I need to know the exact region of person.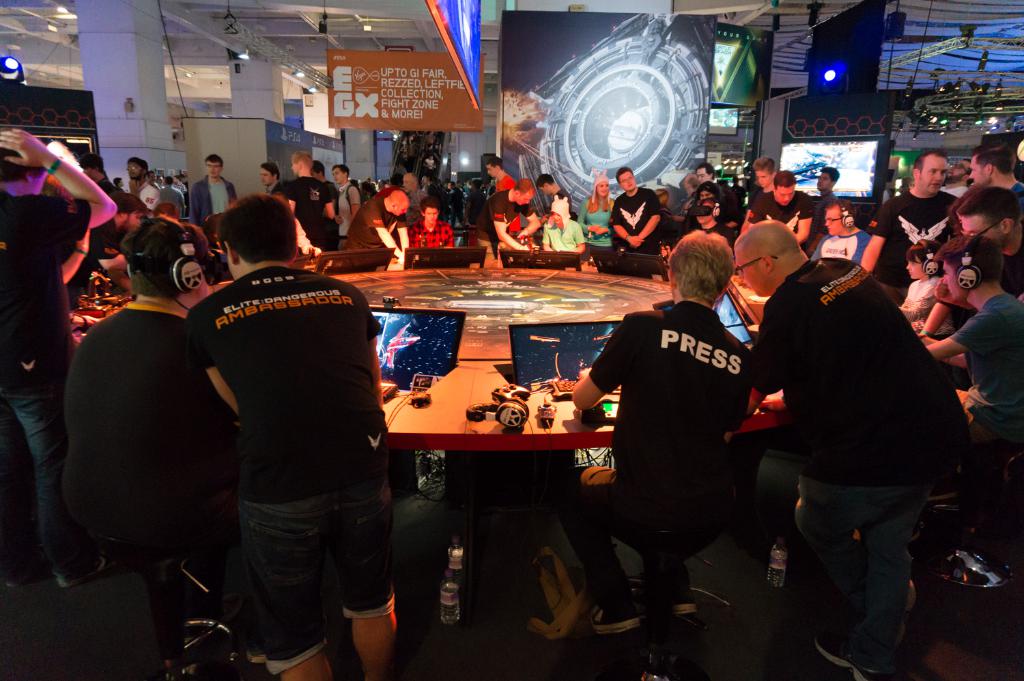
Region: left=351, top=188, right=409, bottom=266.
